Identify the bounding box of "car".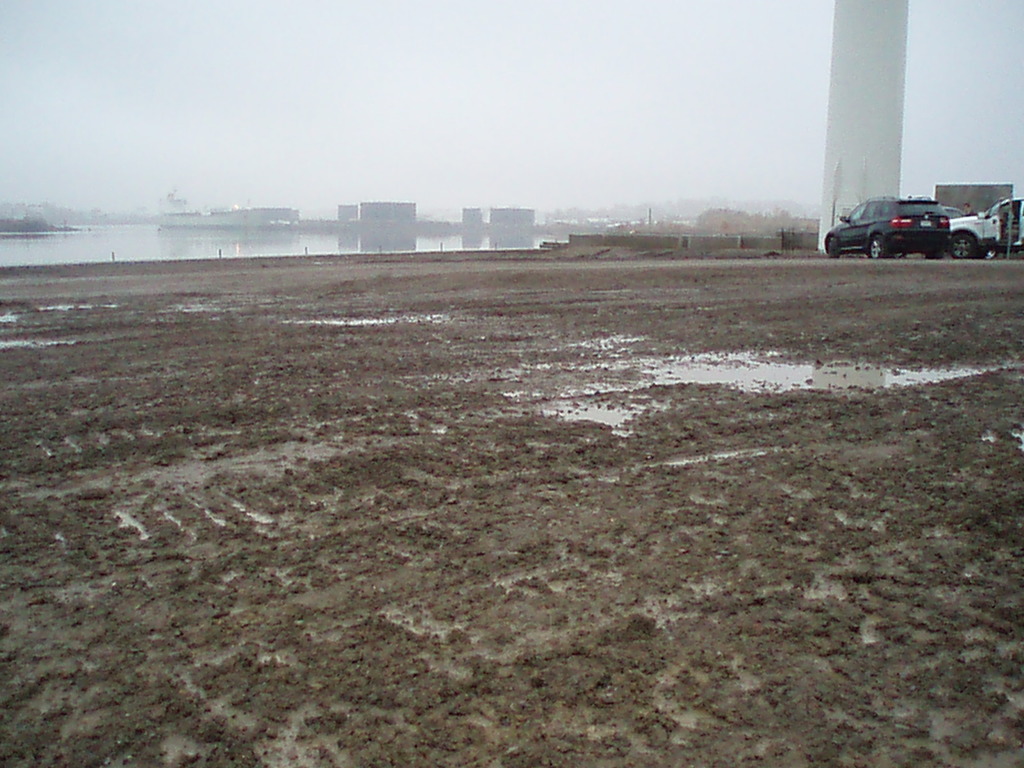
954 196 1023 259.
